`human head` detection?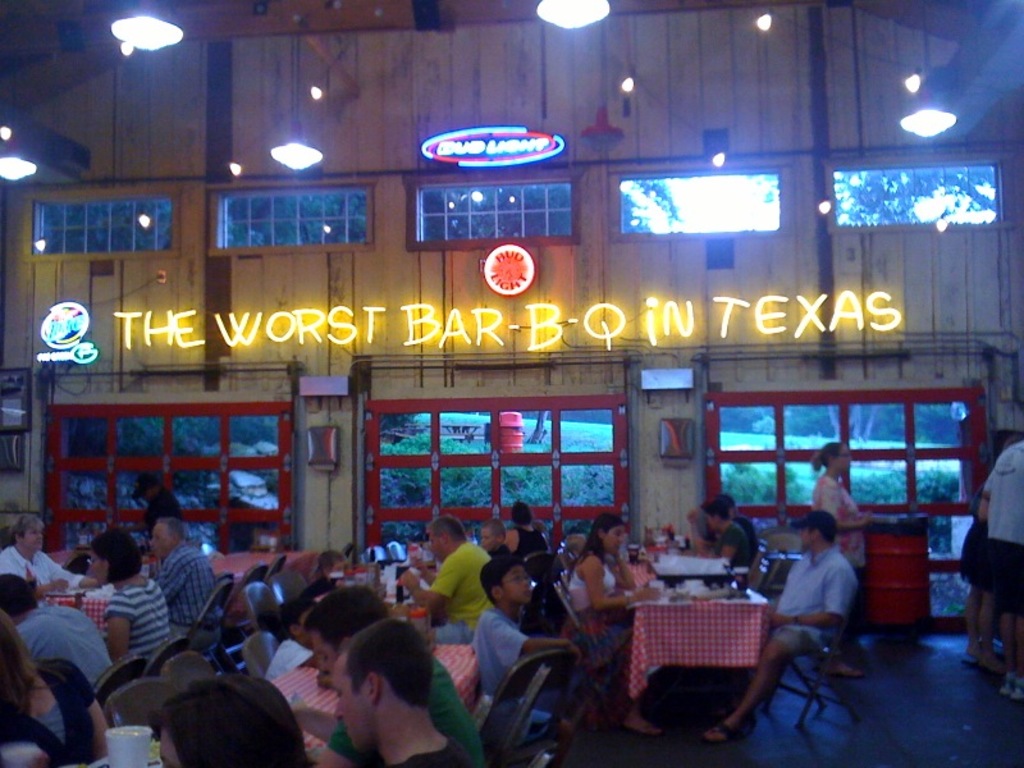
<bbox>712, 490, 736, 515</bbox>
